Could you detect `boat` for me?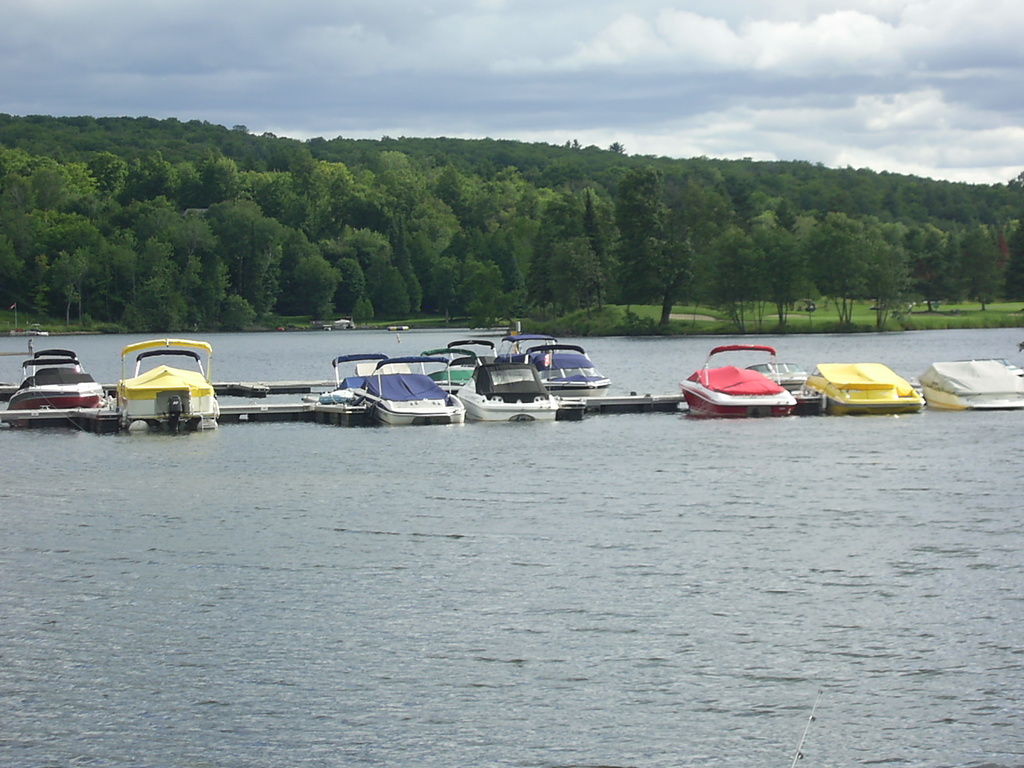
Detection result: bbox(753, 349, 819, 401).
